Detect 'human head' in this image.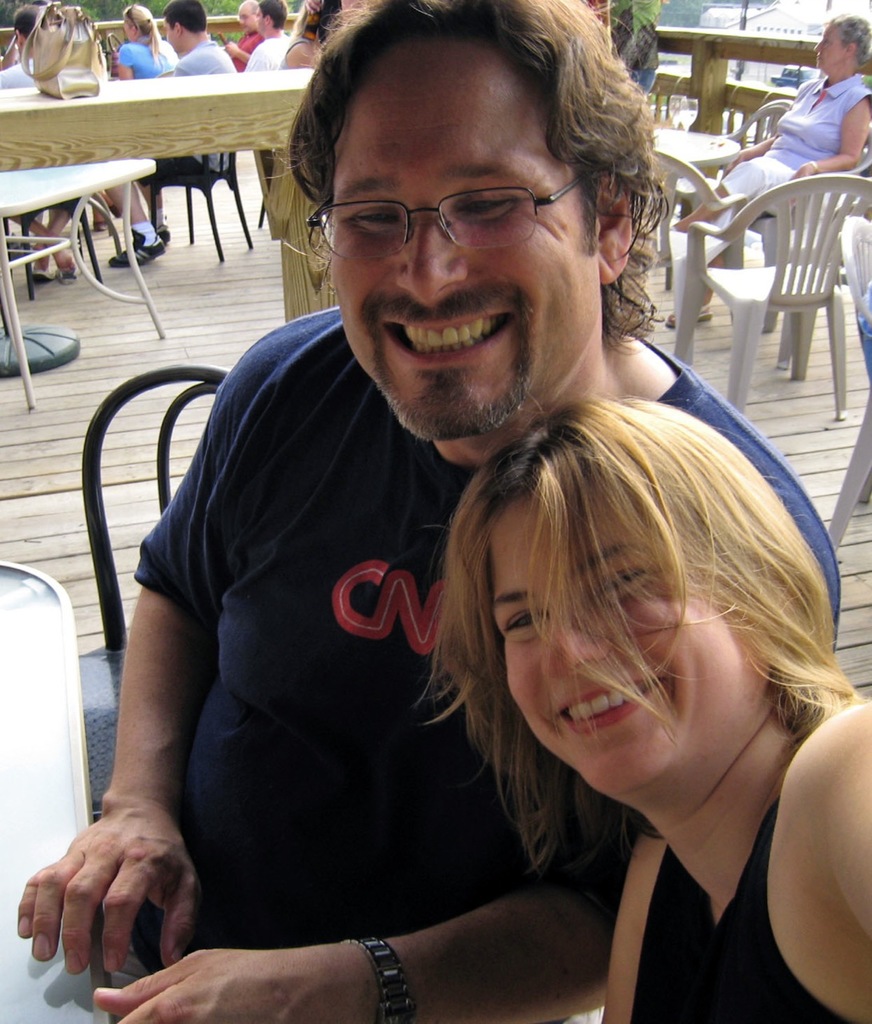
Detection: select_region(257, 0, 290, 30).
